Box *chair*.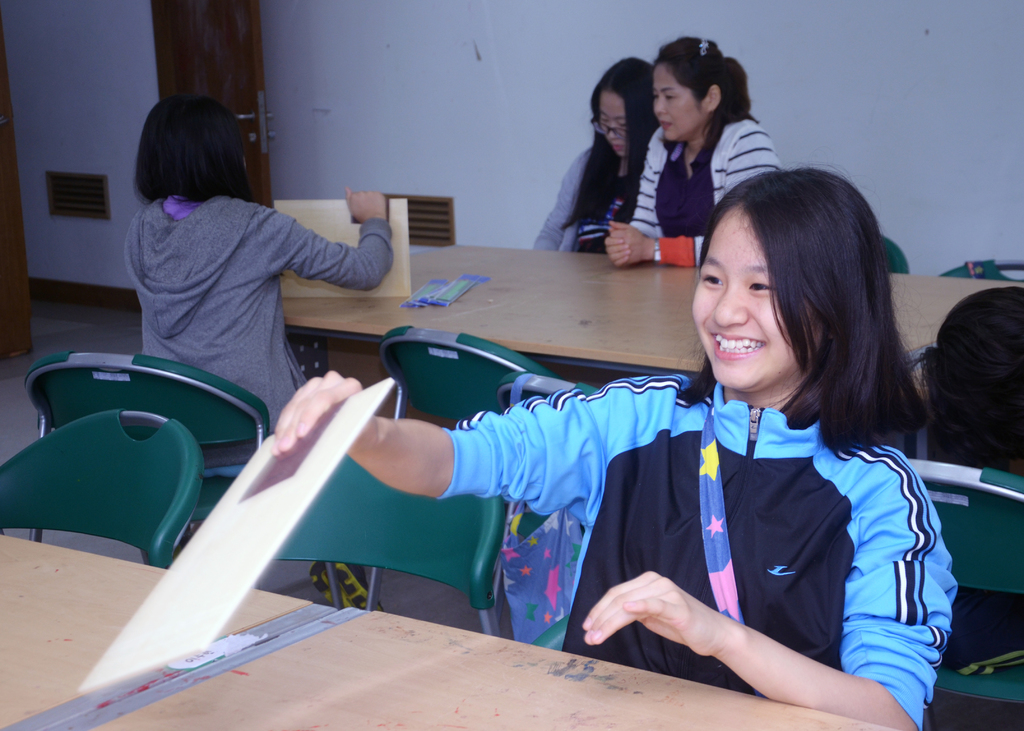
<box>0,408,202,574</box>.
